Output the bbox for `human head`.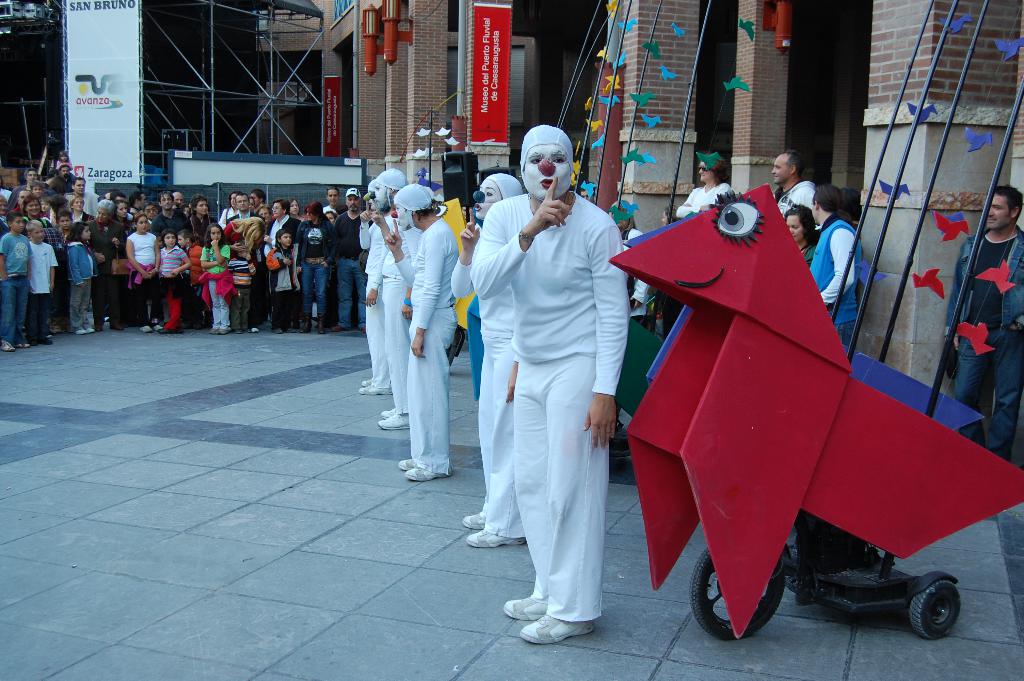
[left=611, top=198, right=637, bottom=234].
